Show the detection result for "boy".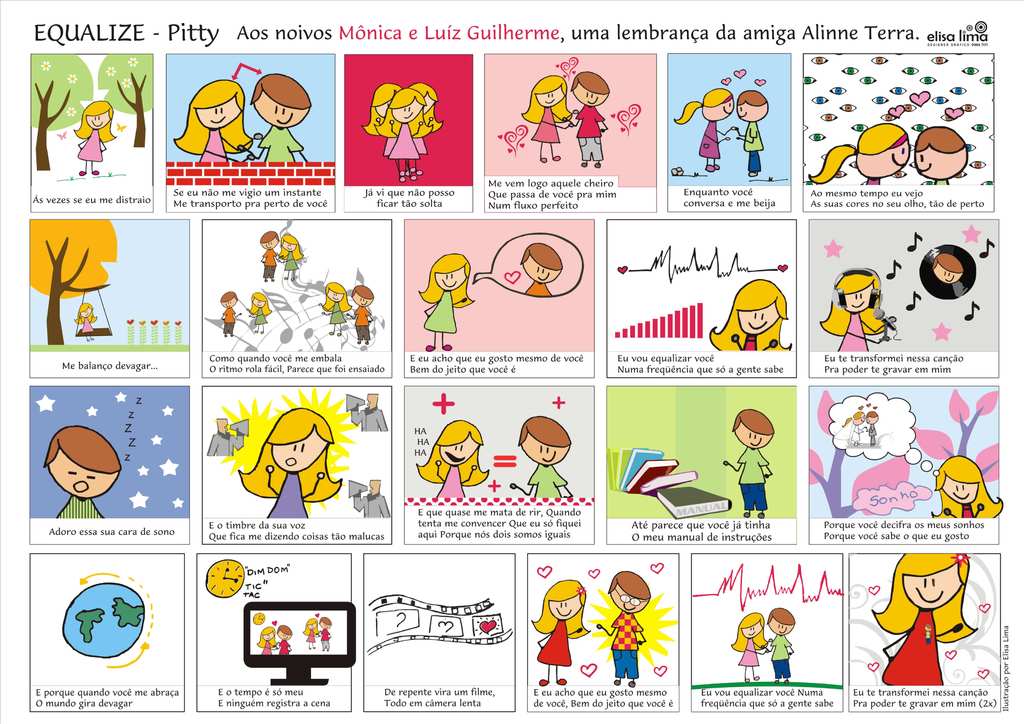
913,125,968,187.
